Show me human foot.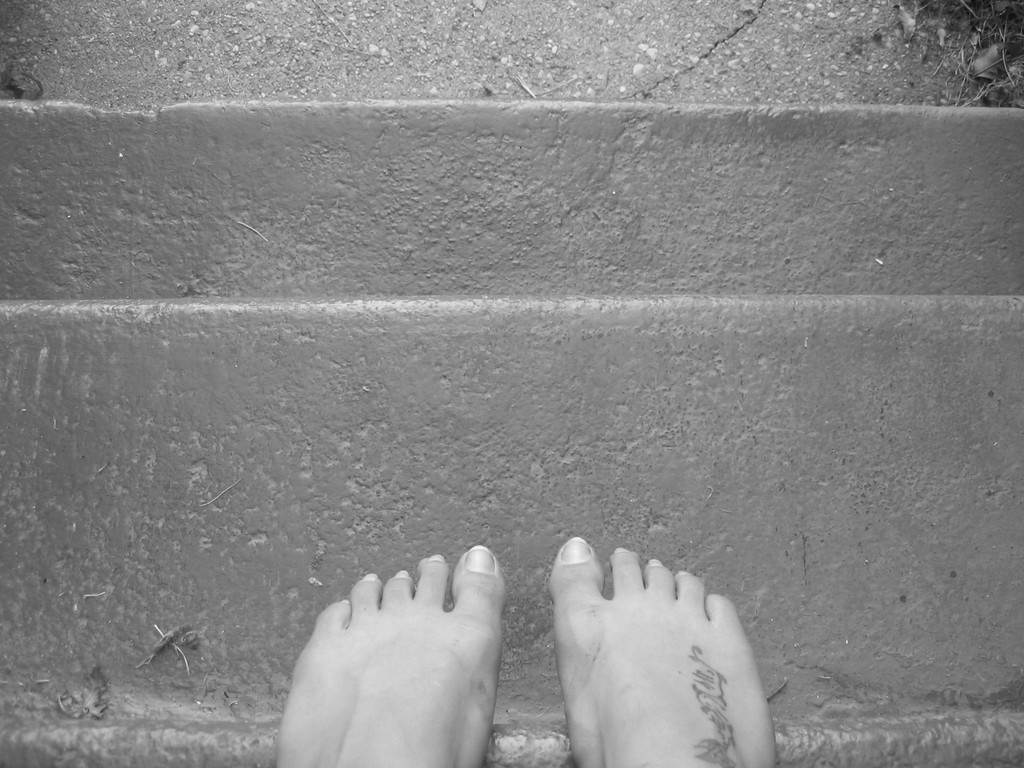
human foot is here: (277, 546, 506, 767).
